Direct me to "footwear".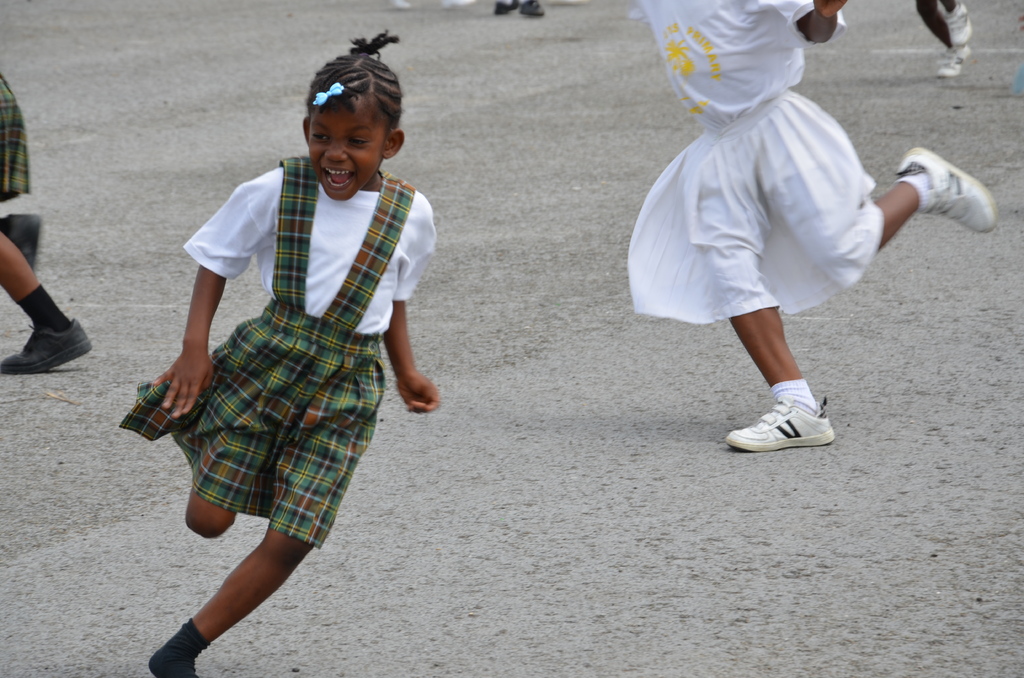
Direction: left=898, top=146, right=995, bottom=234.
